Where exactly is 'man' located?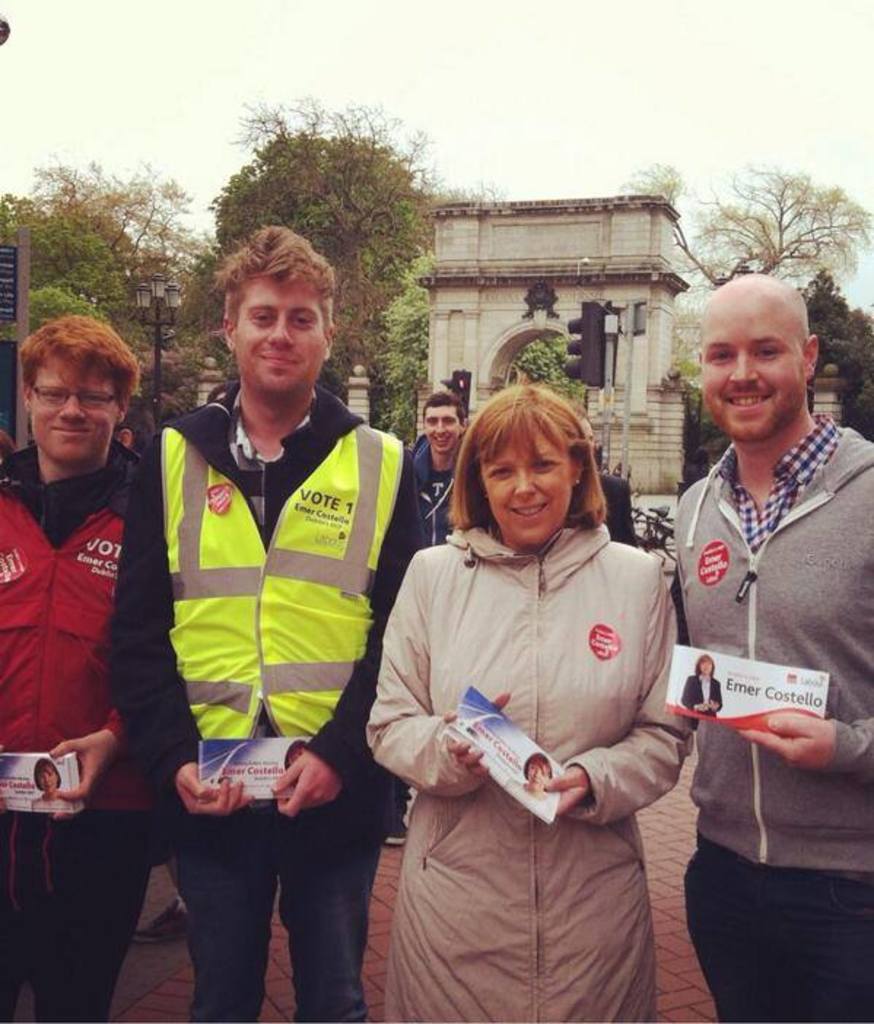
Its bounding box is (115, 223, 430, 1021).
